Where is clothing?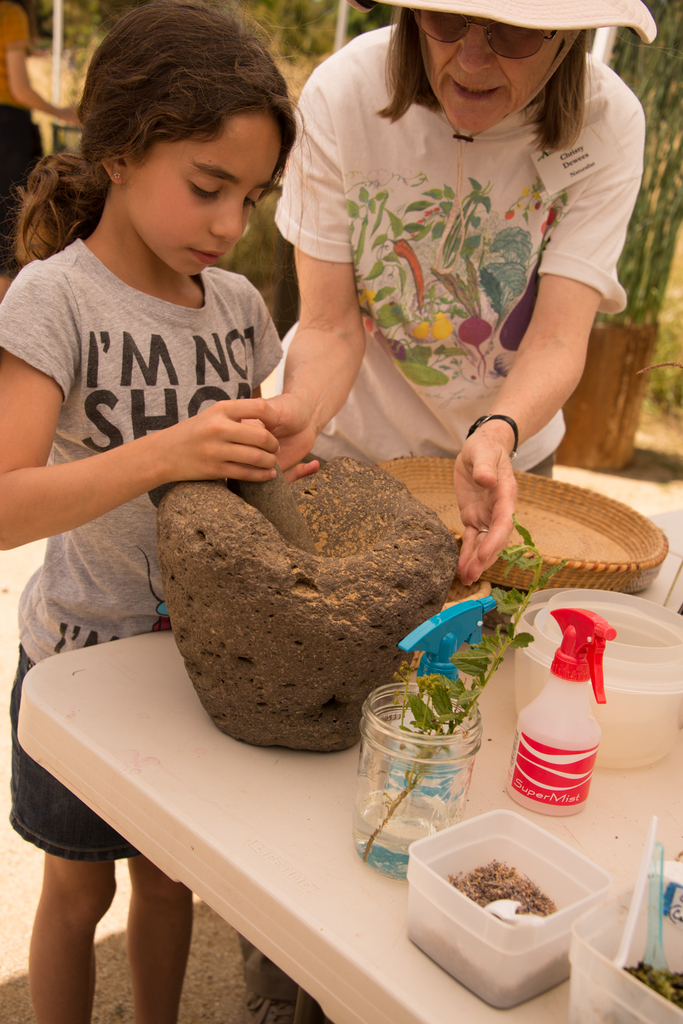
0:226:299:861.
